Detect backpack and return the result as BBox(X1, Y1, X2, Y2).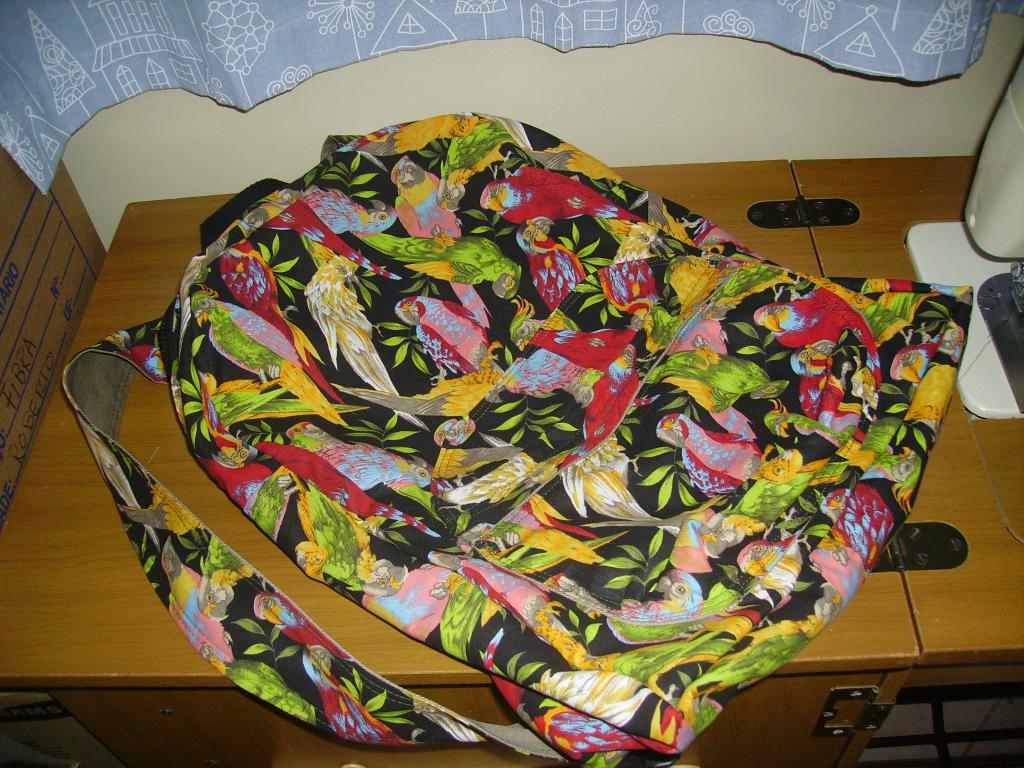
BBox(66, 112, 968, 767).
